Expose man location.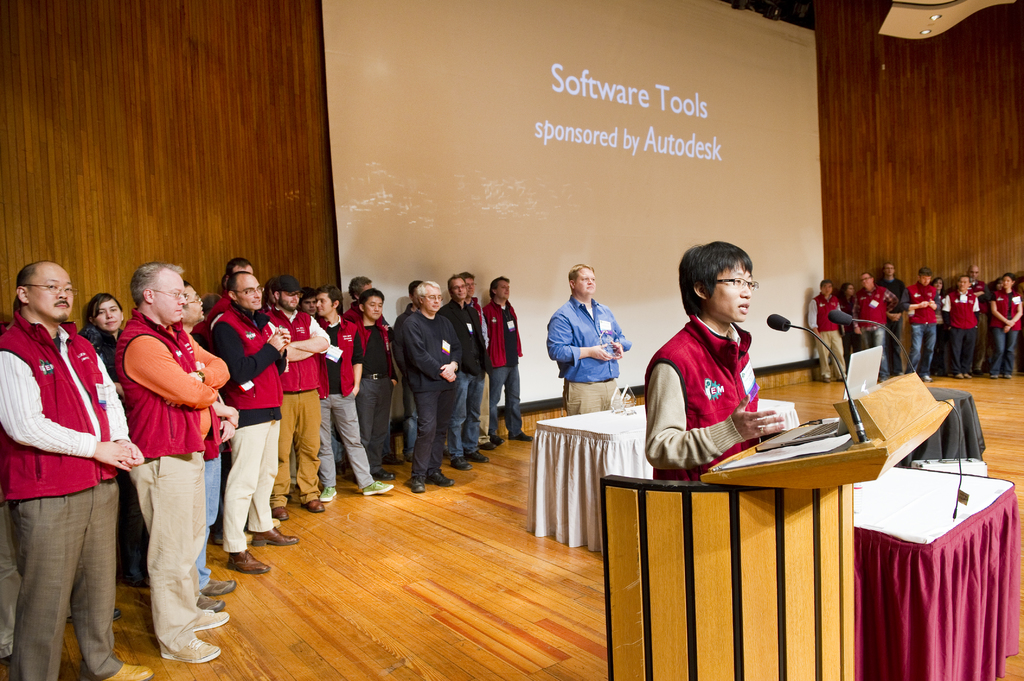
Exposed at Rect(851, 270, 899, 381).
